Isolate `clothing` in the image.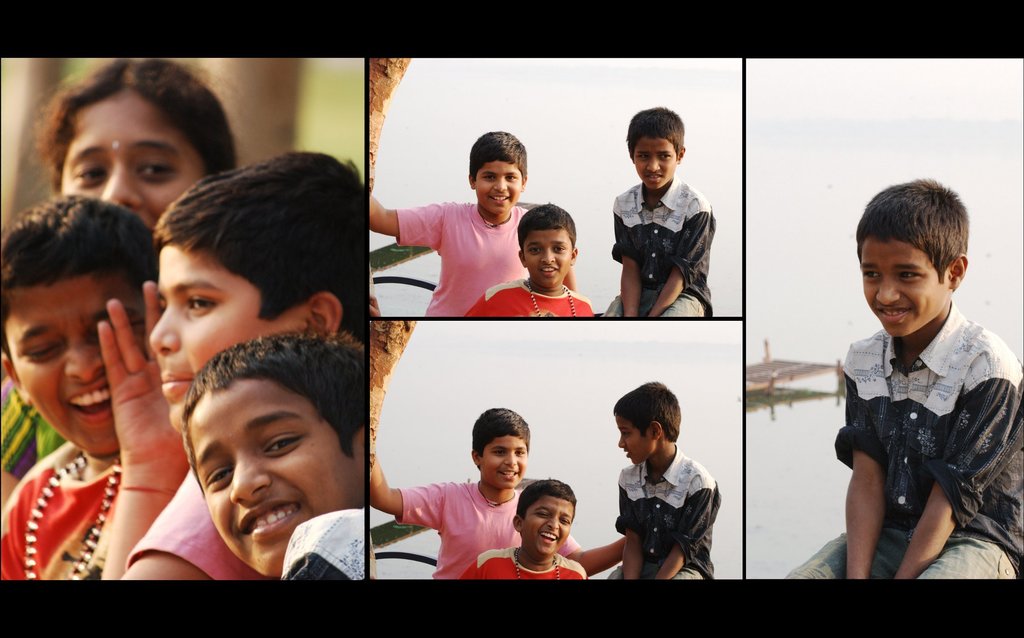
Isolated region: <bbox>787, 299, 1023, 578</bbox>.
